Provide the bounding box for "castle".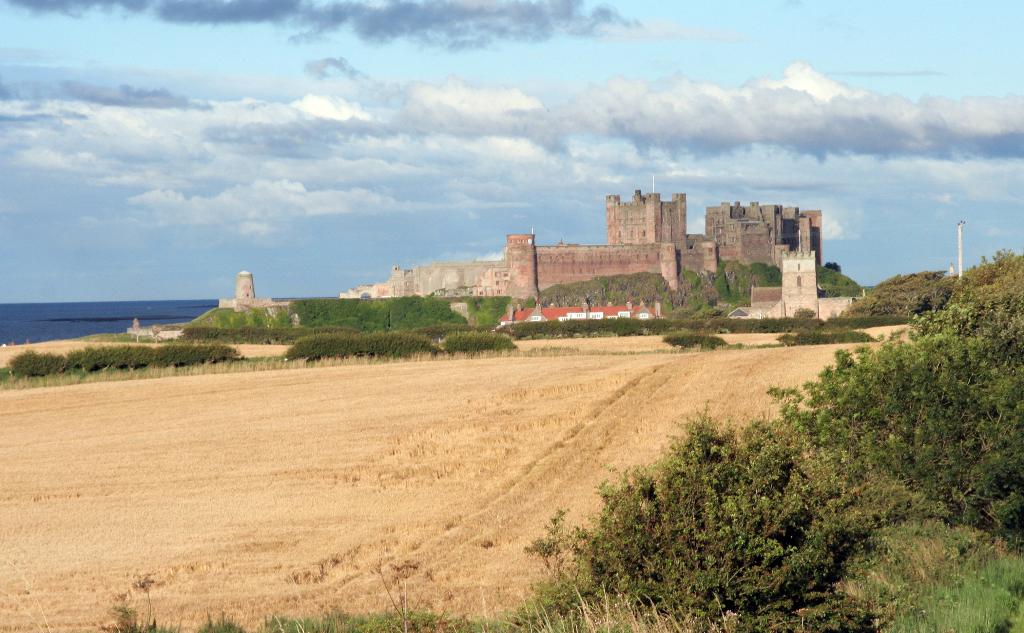
[605,186,687,253].
